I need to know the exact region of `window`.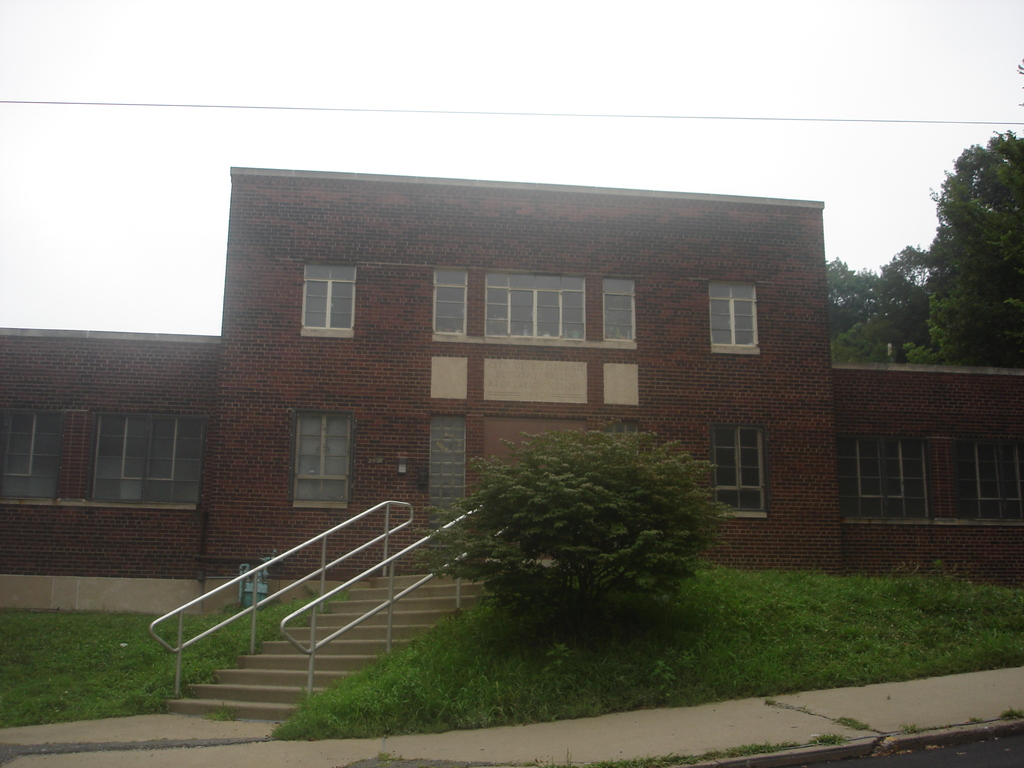
Region: bbox=[292, 415, 360, 518].
